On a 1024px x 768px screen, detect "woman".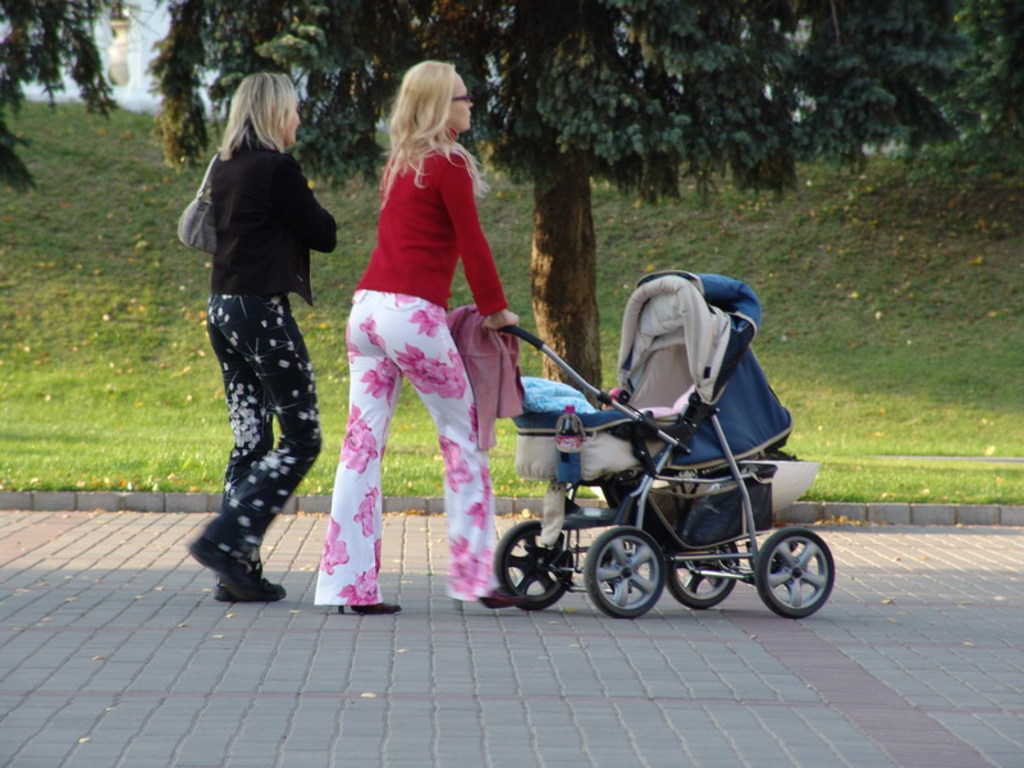
detection(312, 58, 520, 613).
